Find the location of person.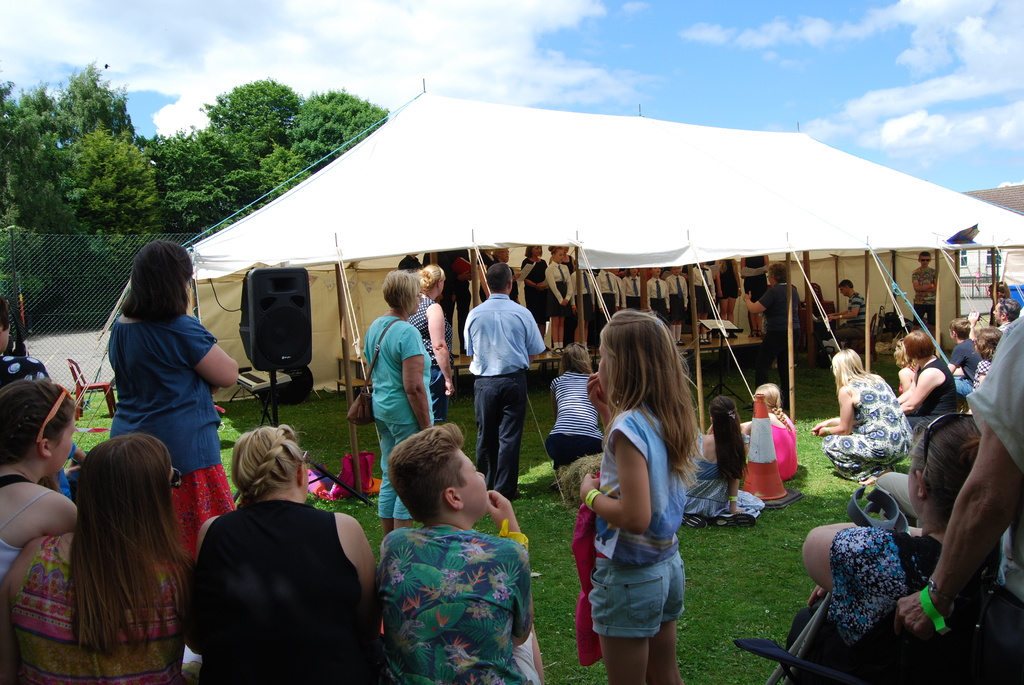
Location: bbox=(648, 269, 670, 329).
